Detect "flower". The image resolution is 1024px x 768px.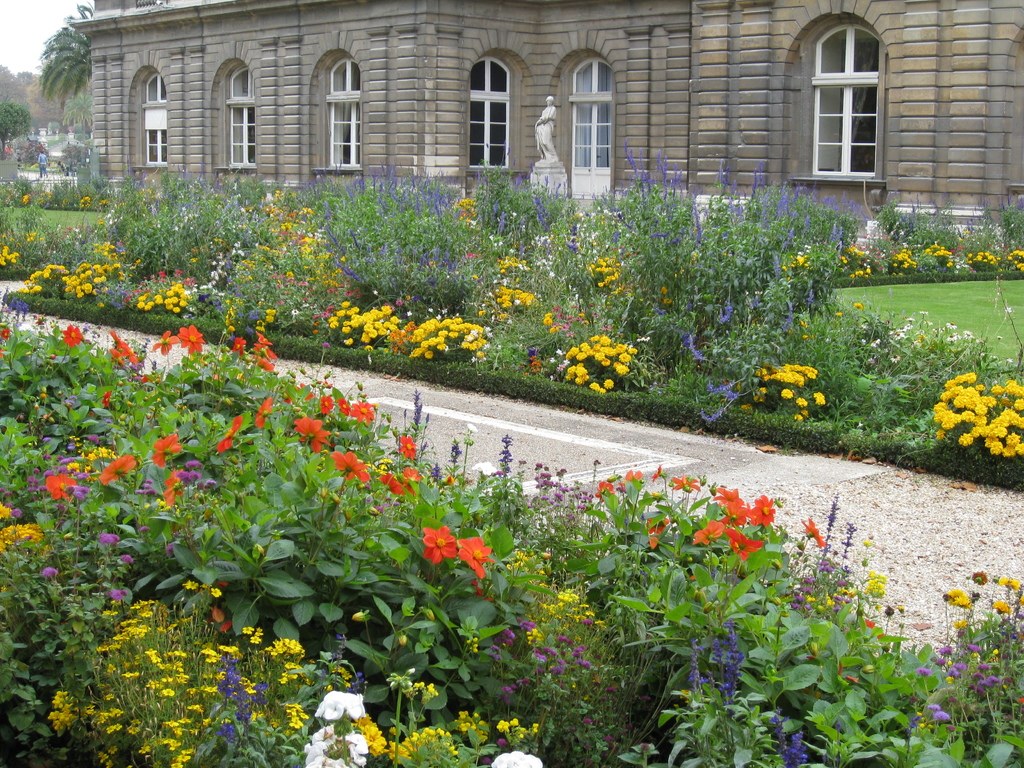
17 191 32 207.
